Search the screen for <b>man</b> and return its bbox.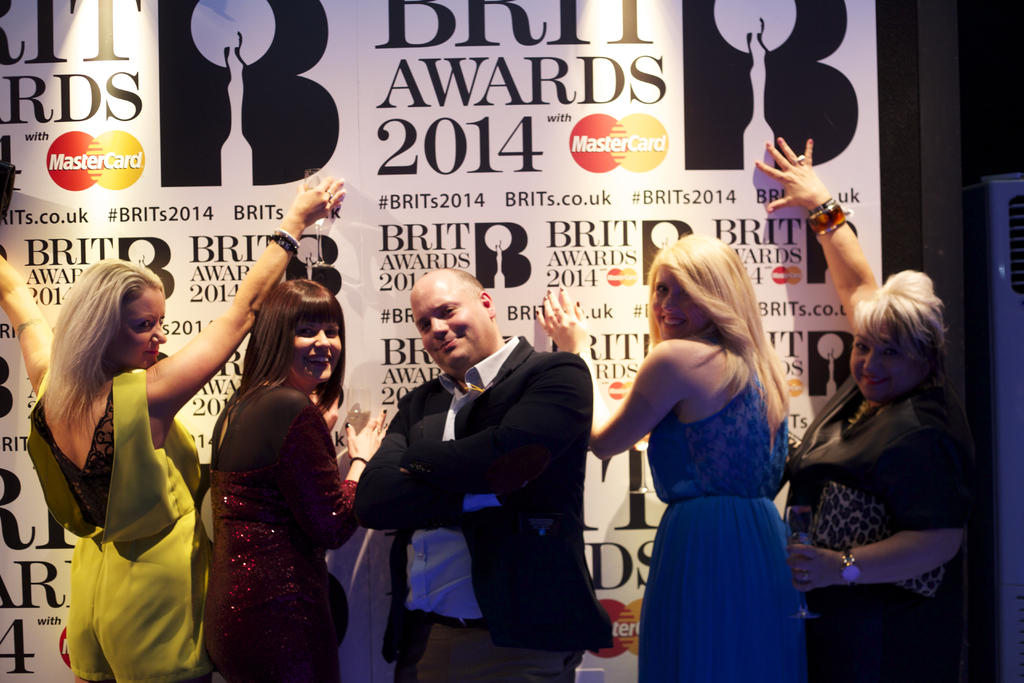
Found: [x1=353, y1=260, x2=605, y2=672].
